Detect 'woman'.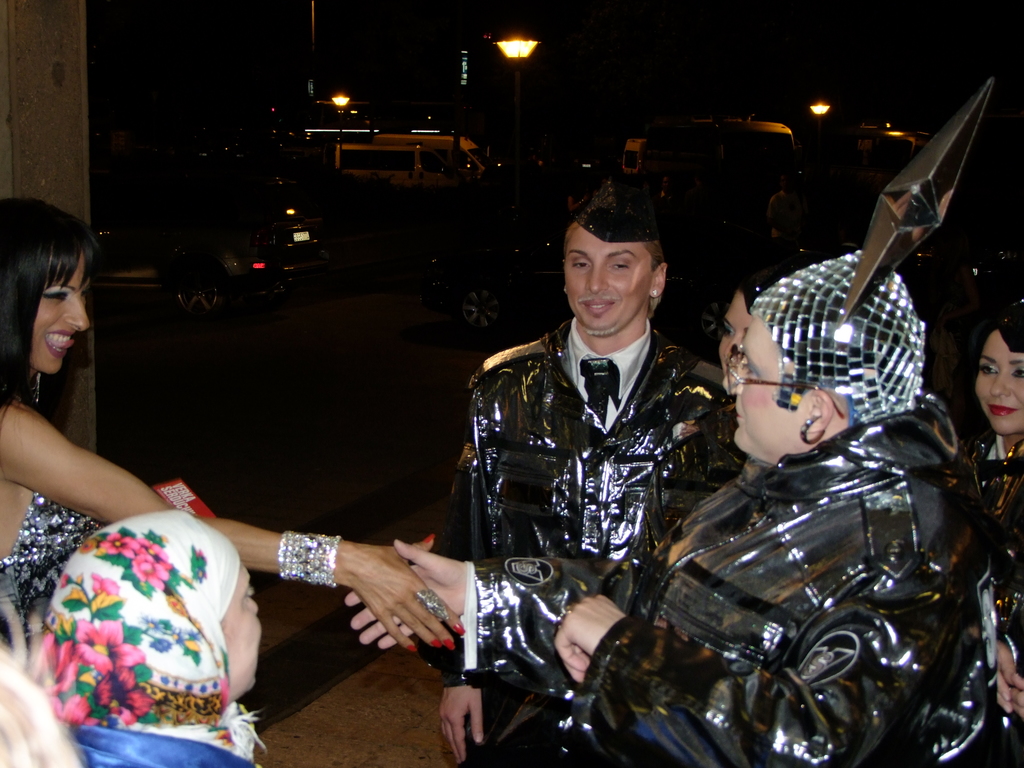
Detected at 956,295,1023,767.
